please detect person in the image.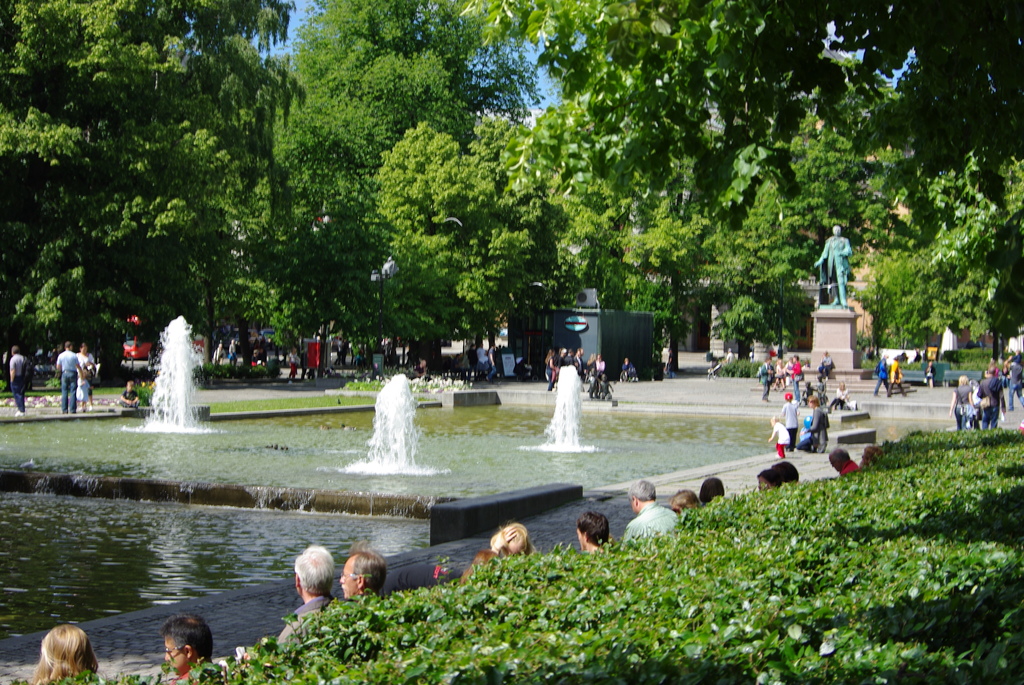
bbox=[575, 510, 613, 559].
